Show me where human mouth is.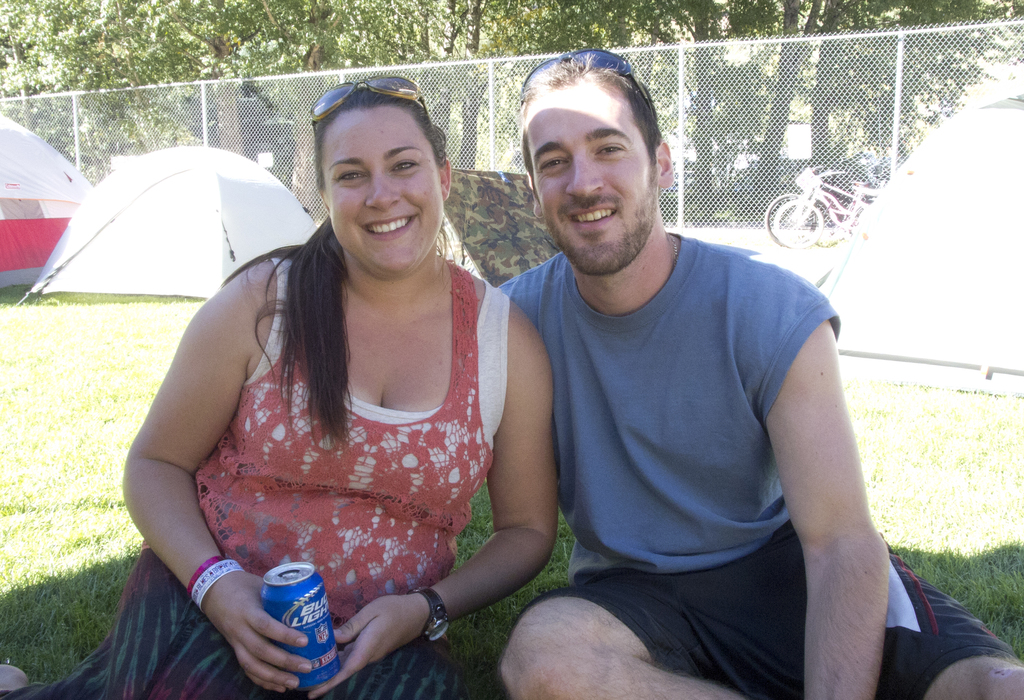
human mouth is at x1=356, y1=205, x2=419, y2=246.
